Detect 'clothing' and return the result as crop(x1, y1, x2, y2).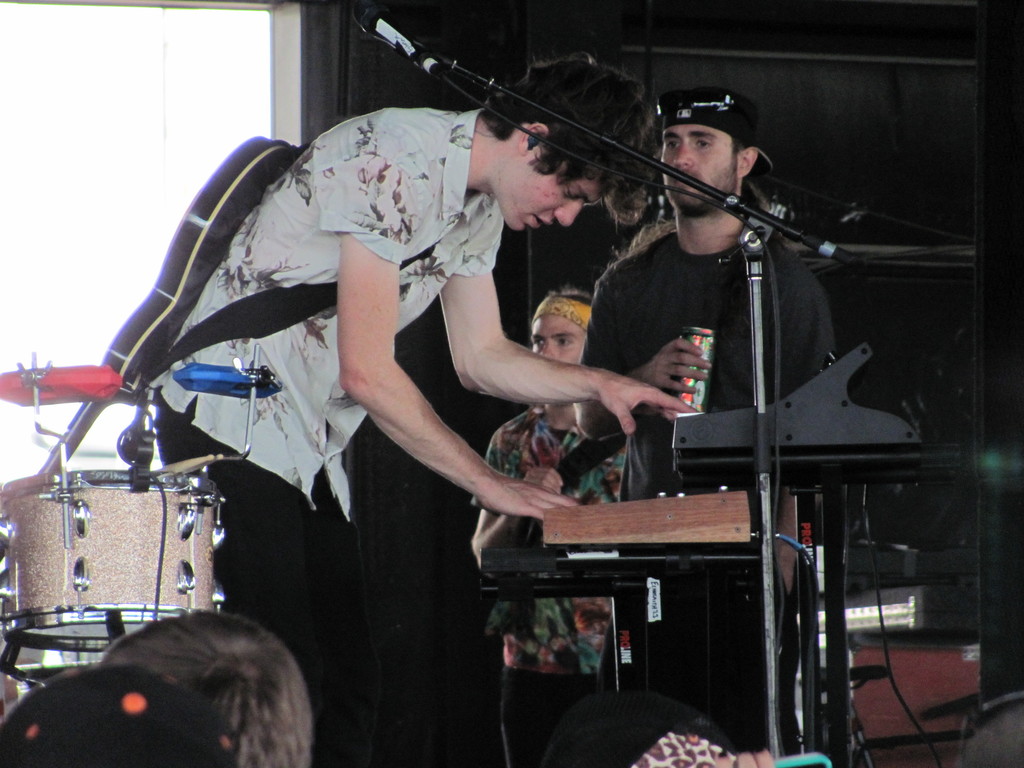
crop(152, 108, 505, 767).
